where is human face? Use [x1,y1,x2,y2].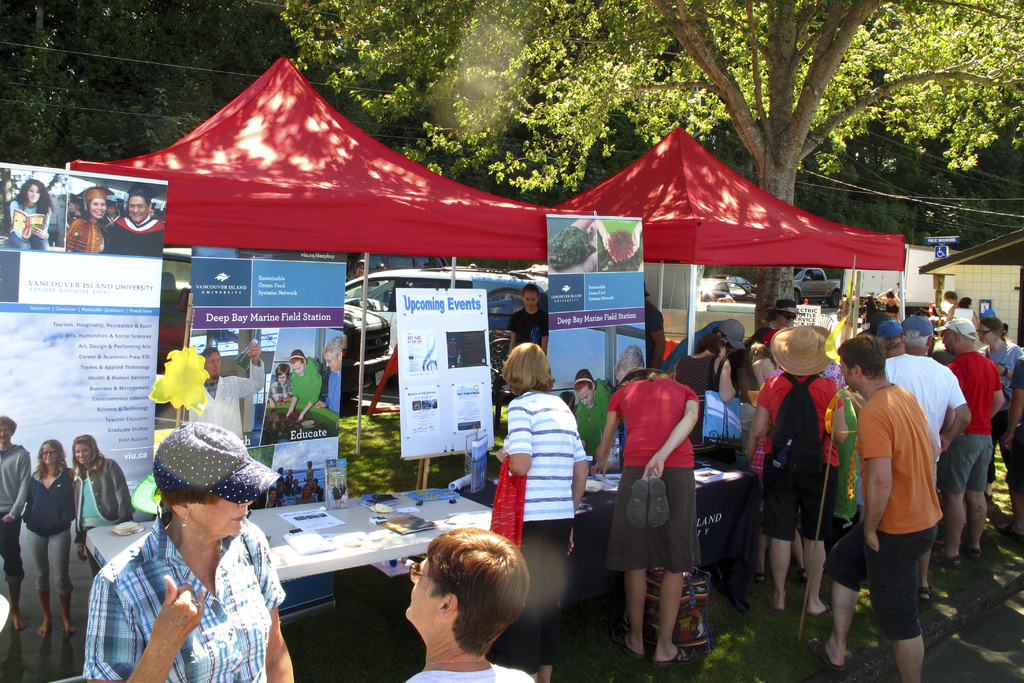
[29,182,42,203].
